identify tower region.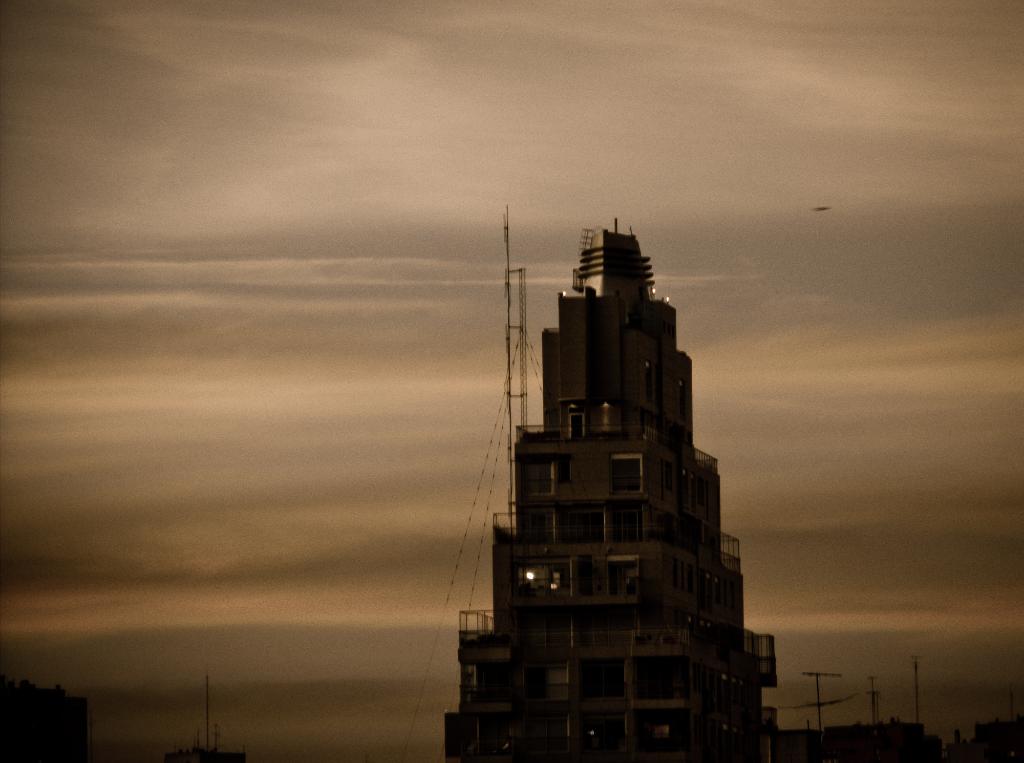
Region: BBox(445, 195, 764, 755).
